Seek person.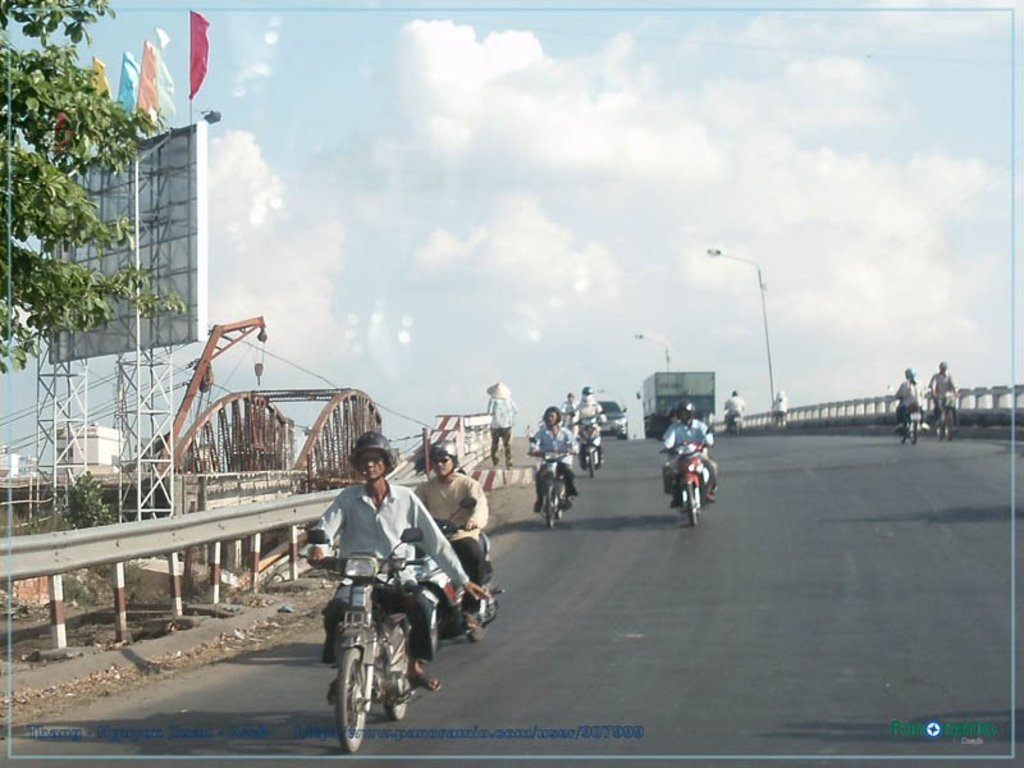
[x1=772, y1=390, x2=788, y2=426].
